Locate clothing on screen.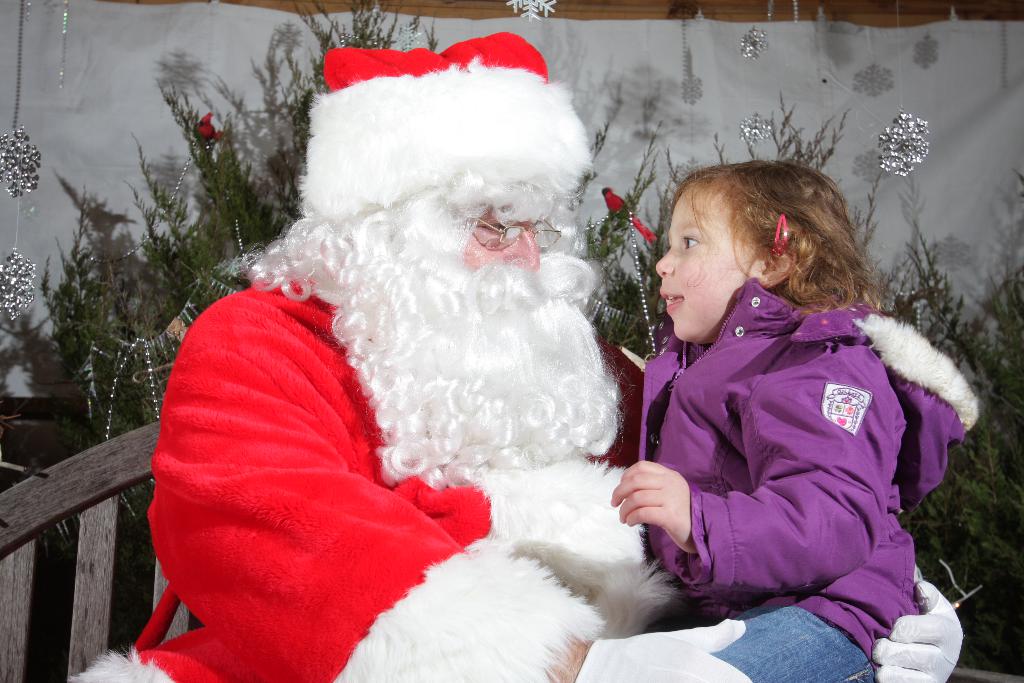
On screen at left=608, top=156, right=986, bottom=679.
